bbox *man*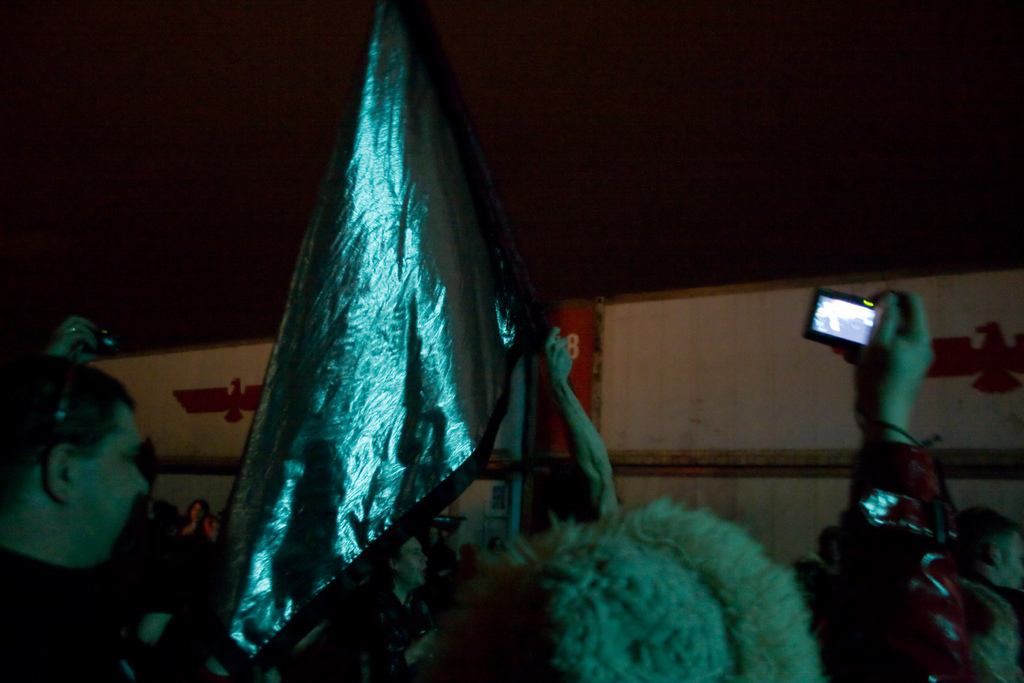
[0, 345, 205, 652]
